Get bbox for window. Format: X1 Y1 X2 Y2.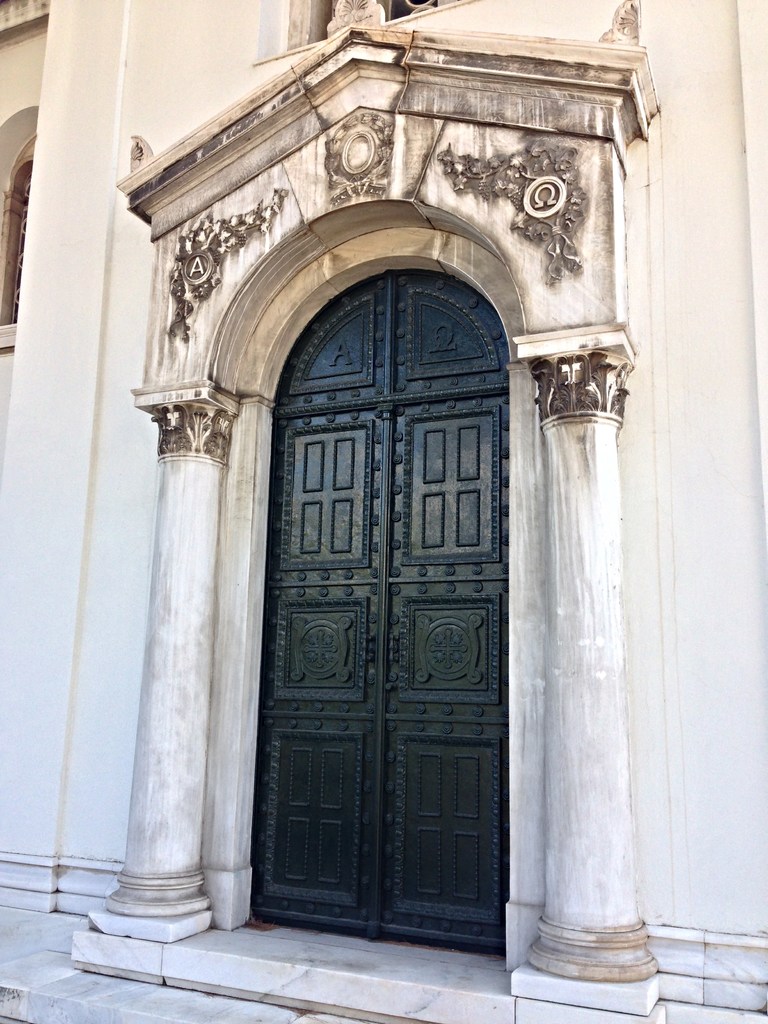
0 151 33 339.
